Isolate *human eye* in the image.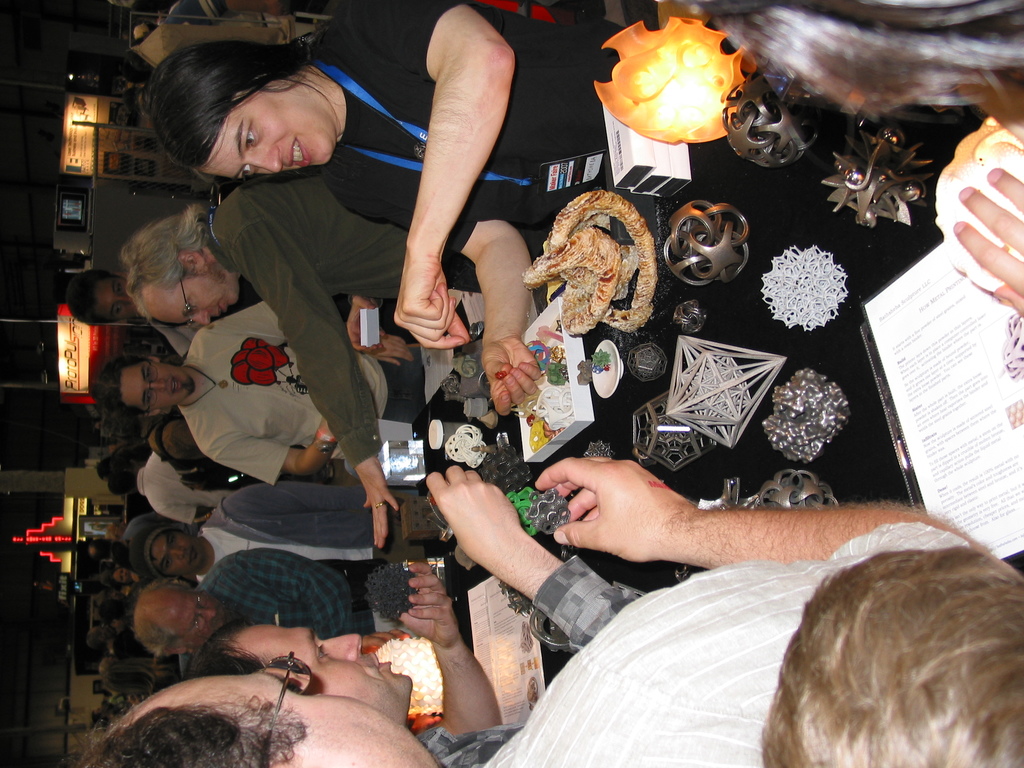
Isolated region: rect(193, 617, 202, 628).
